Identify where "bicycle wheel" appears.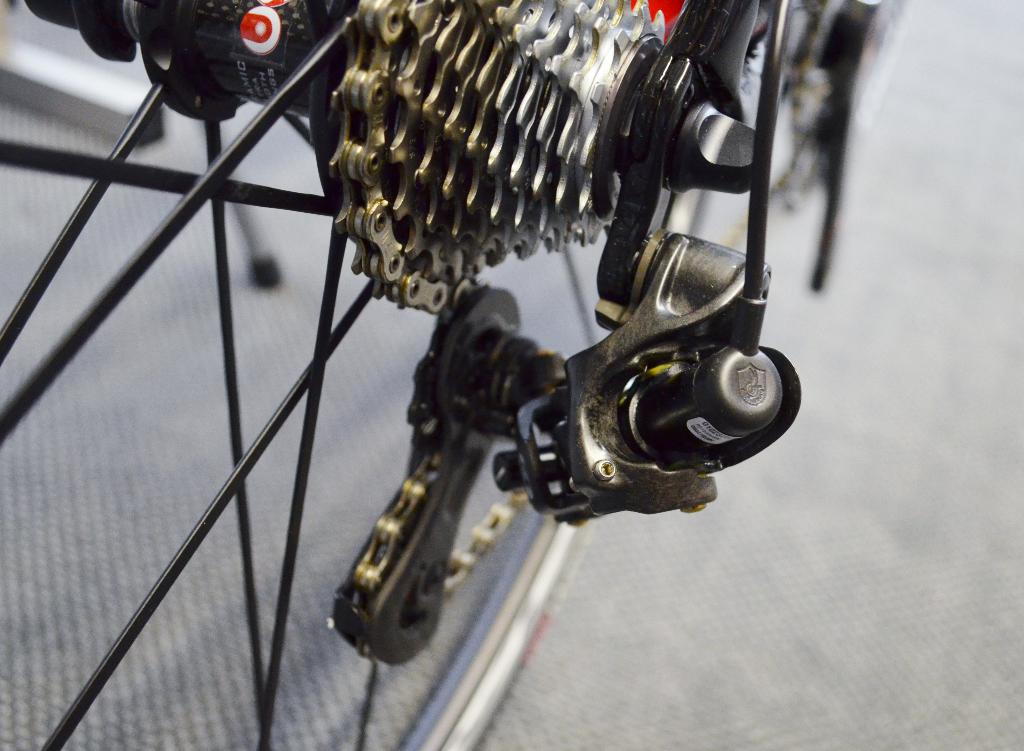
Appears at select_region(0, 0, 770, 750).
